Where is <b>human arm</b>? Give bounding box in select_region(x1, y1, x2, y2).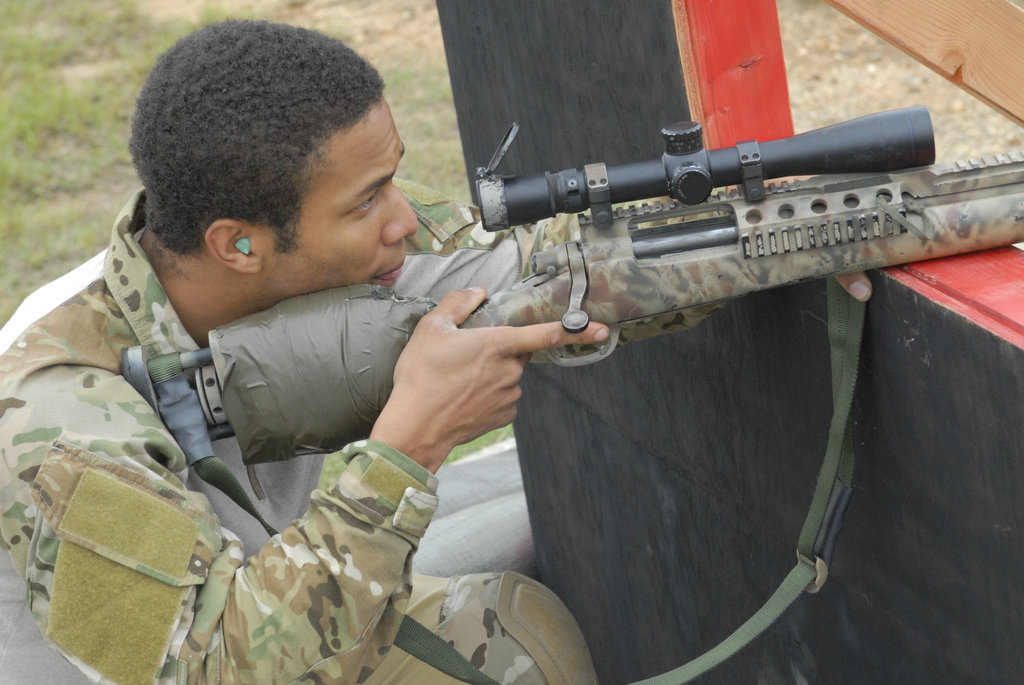
select_region(2, 287, 607, 684).
